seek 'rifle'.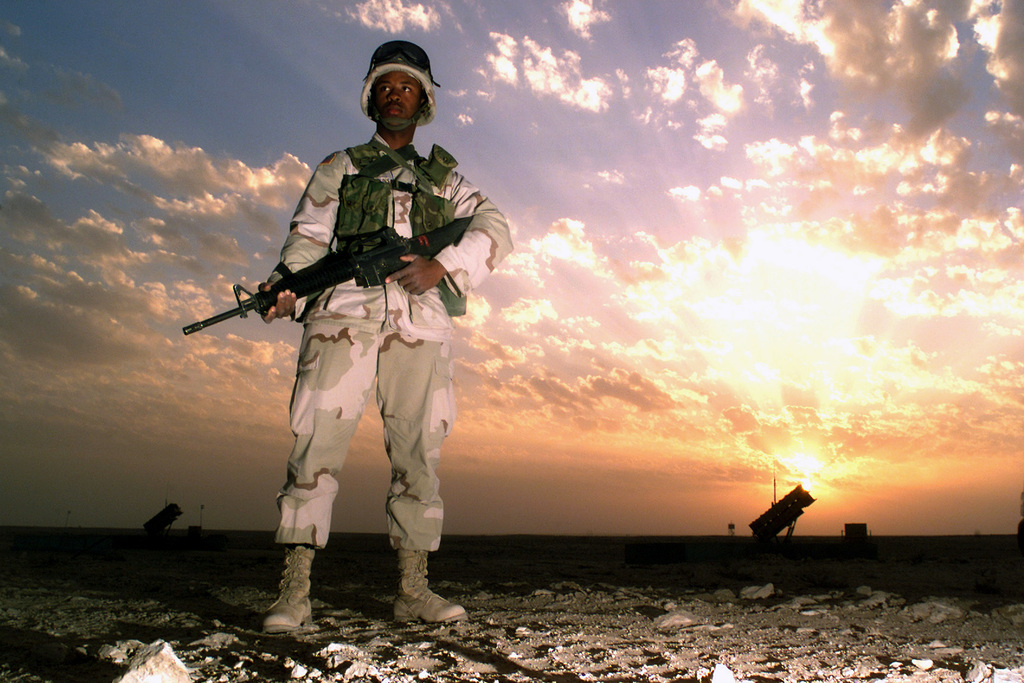
bbox(176, 208, 494, 347).
